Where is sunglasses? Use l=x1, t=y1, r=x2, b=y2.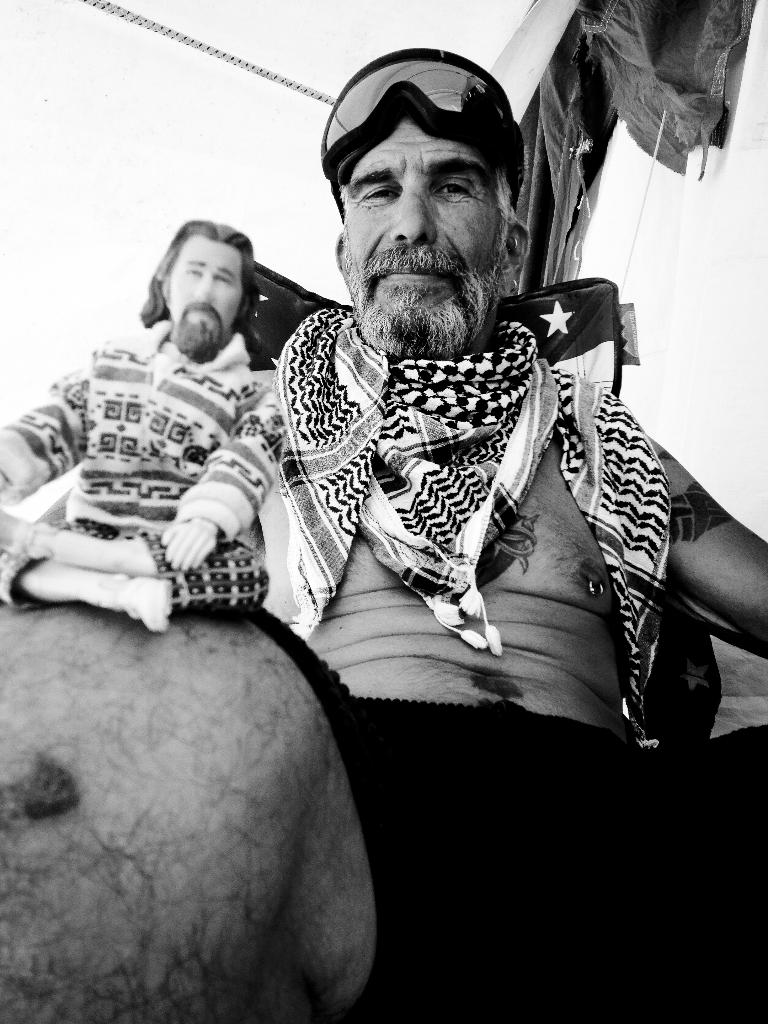
l=320, t=46, r=525, b=208.
